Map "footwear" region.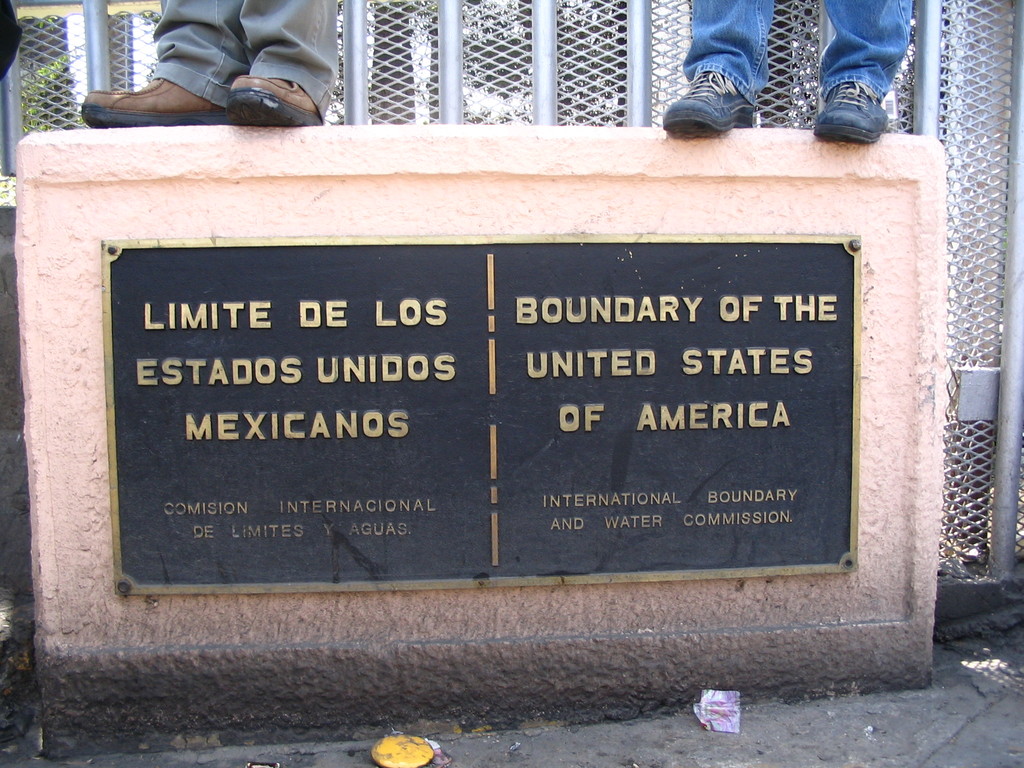
Mapped to region(77, 77, 243, 124).
